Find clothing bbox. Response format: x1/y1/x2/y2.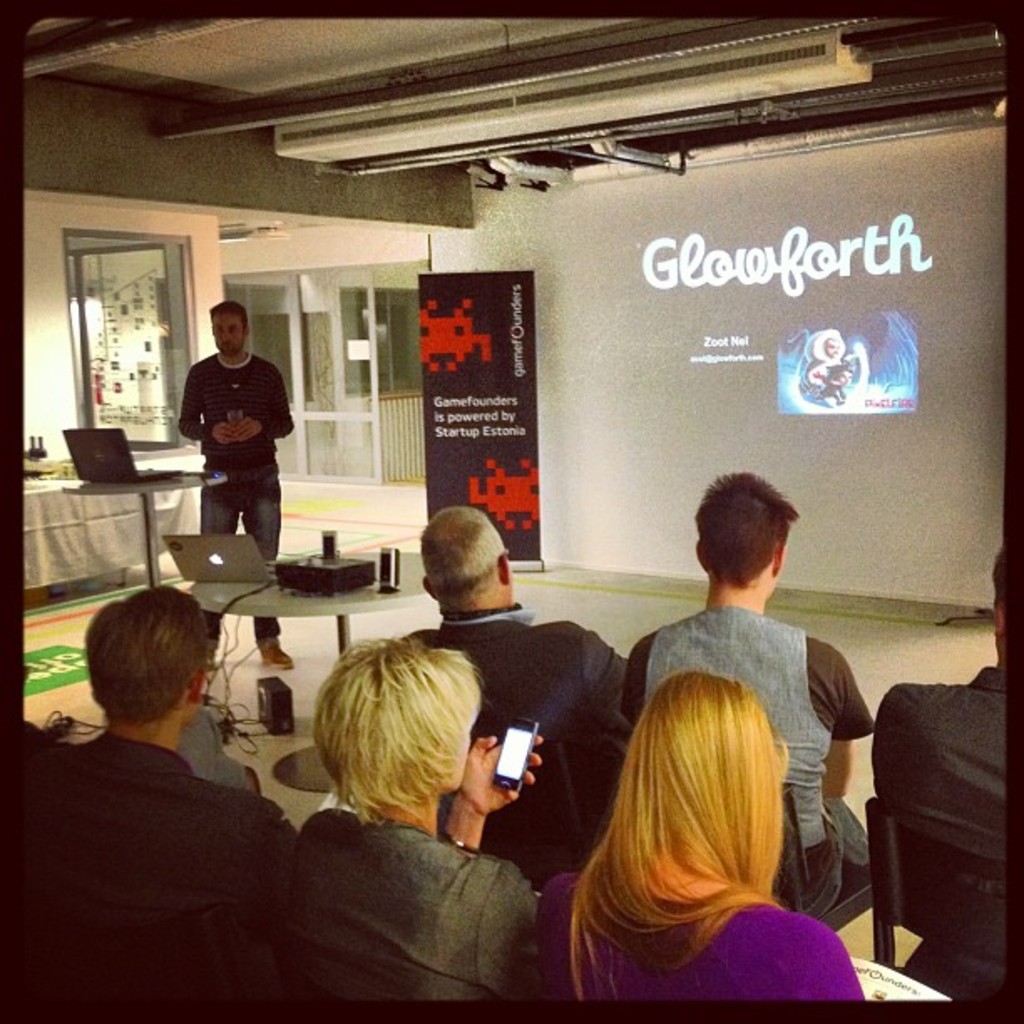
284/810/561/1021.
